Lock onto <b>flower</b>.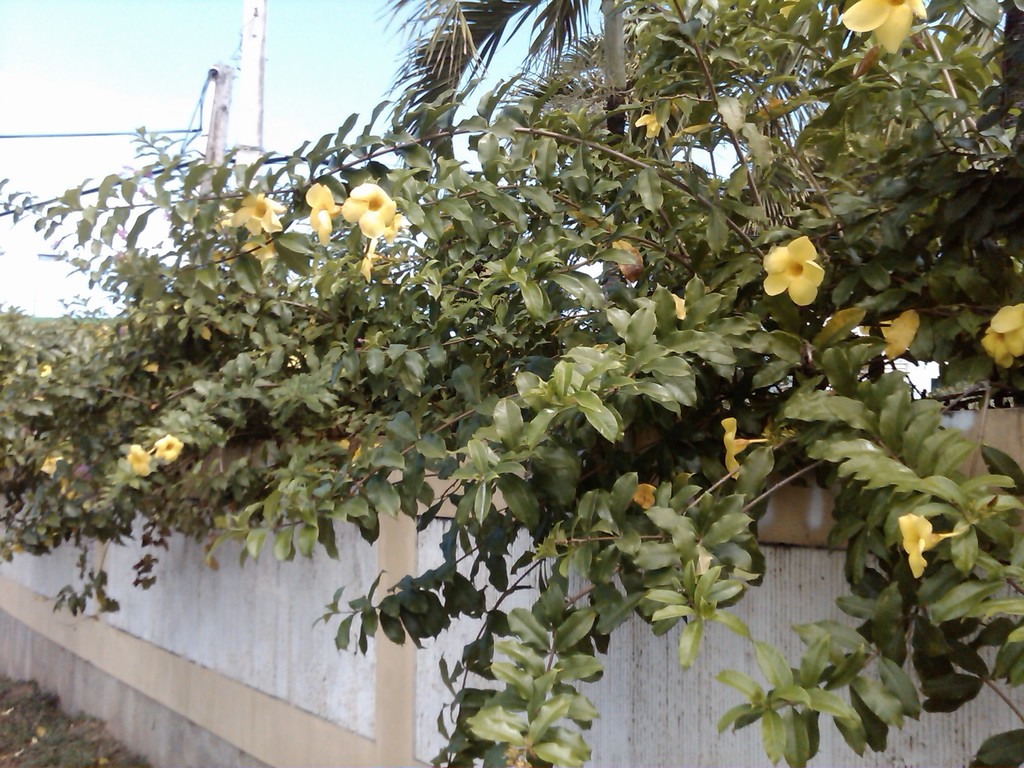
Locked: Rect(232, 193, 283, 233).
